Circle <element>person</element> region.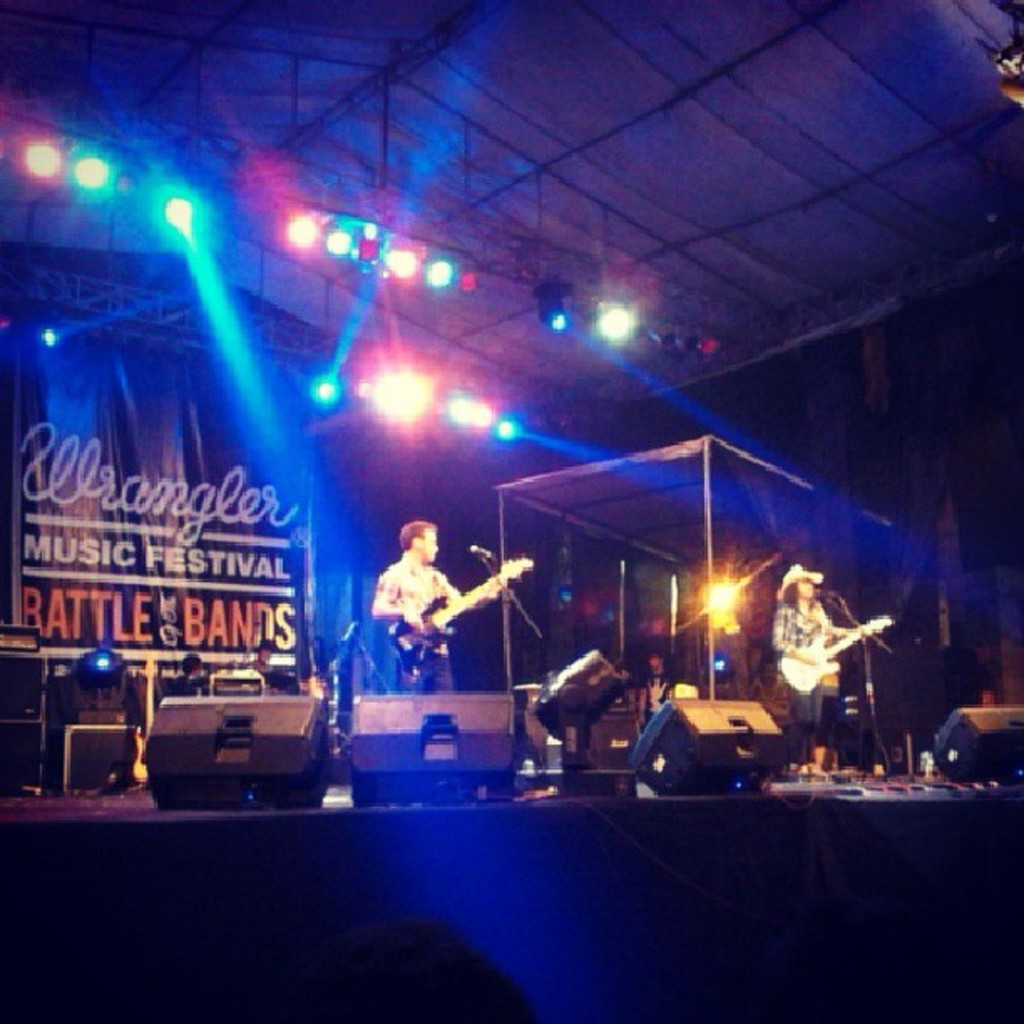
Region: detection(632, 646, 678, 724).
